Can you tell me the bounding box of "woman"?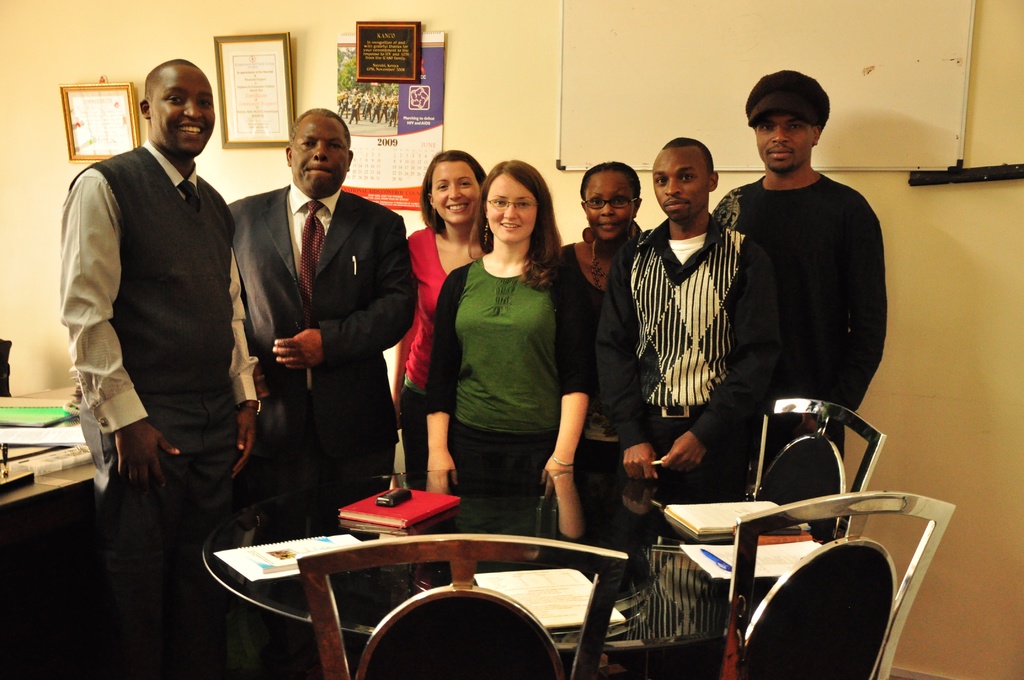
rect(390, 147, 488, 494).
